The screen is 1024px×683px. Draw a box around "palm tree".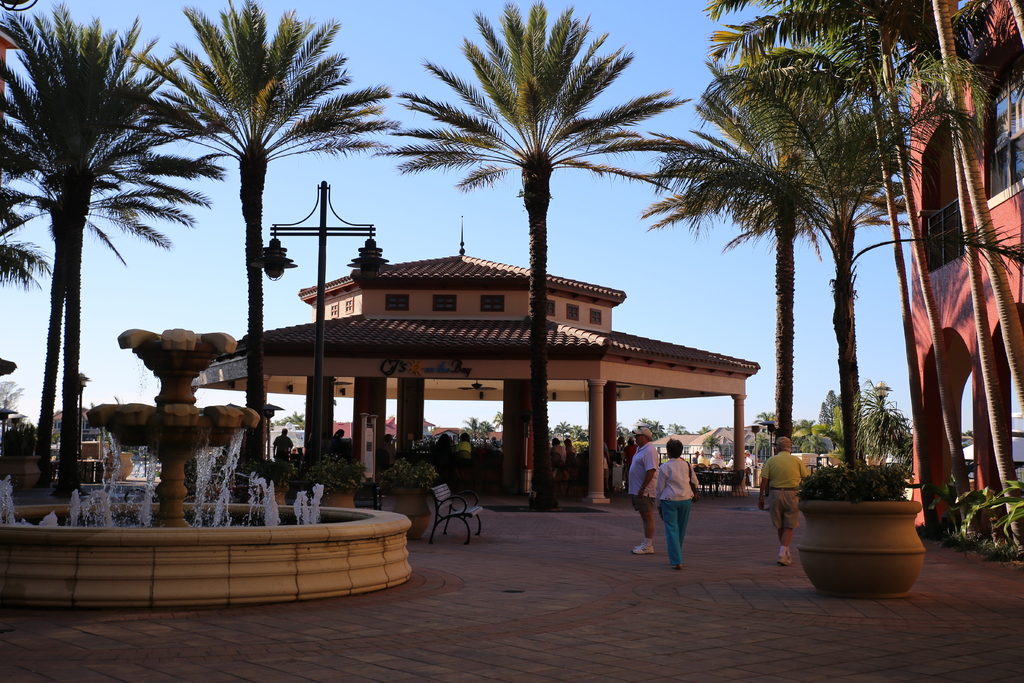
13:47:207:476.
